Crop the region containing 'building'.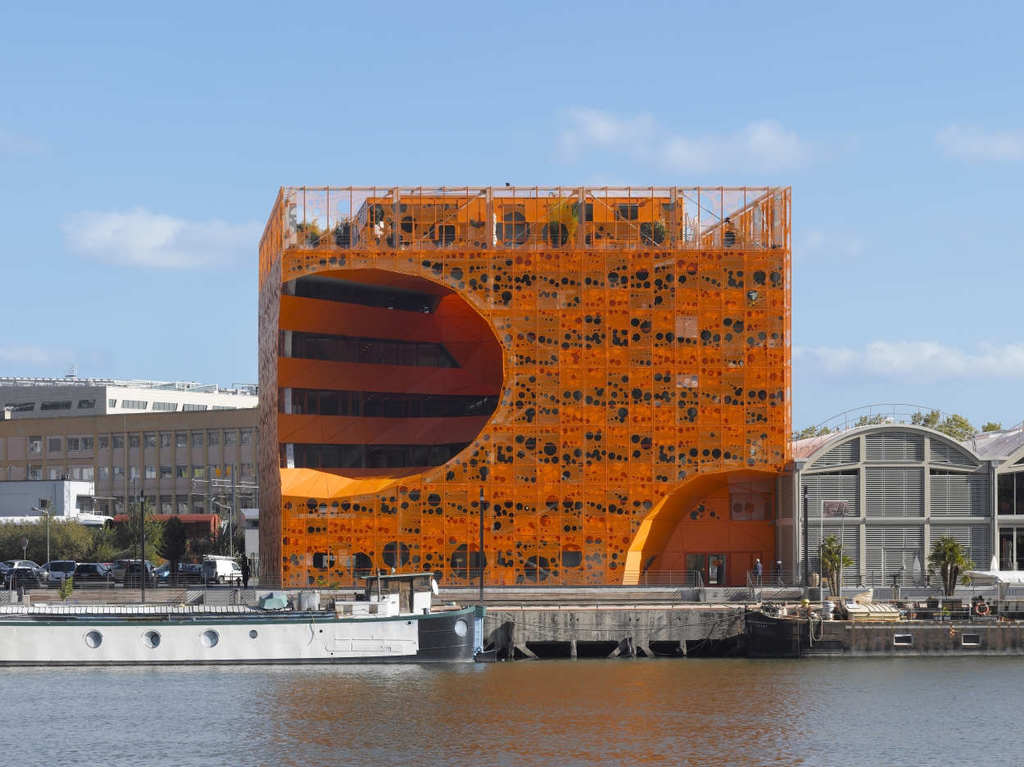
Crop region: 792 400 1023 586.
